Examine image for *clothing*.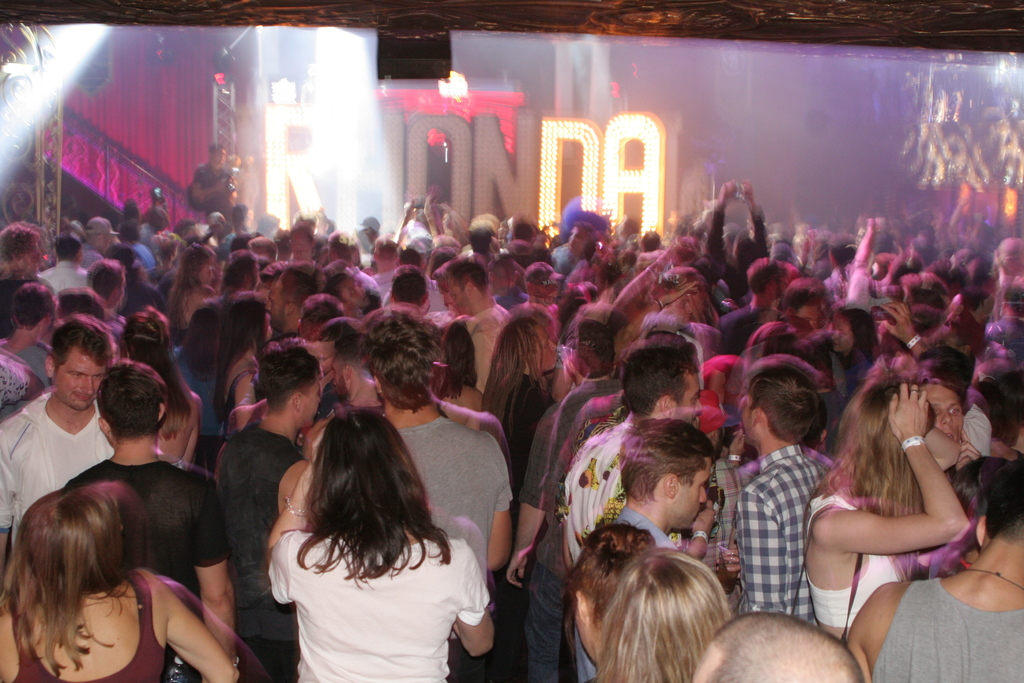
Examination result: rect(959, 310, 992, 355).
